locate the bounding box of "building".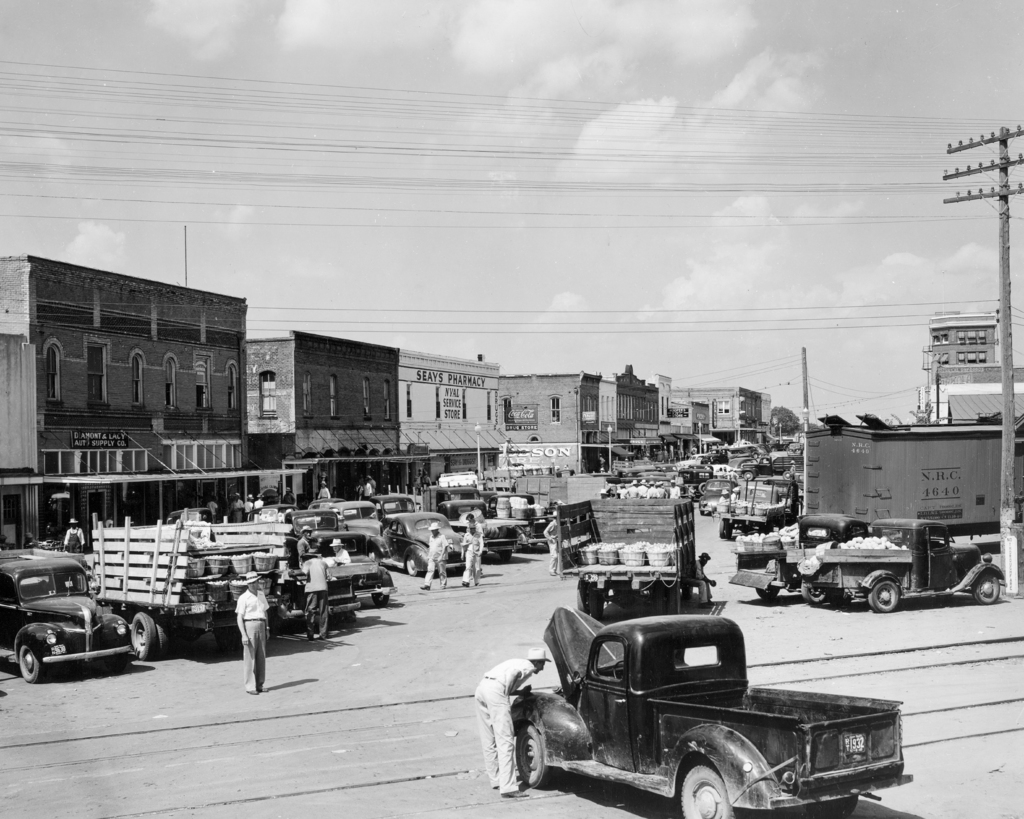
Bounding box: 604,364,659,464.
